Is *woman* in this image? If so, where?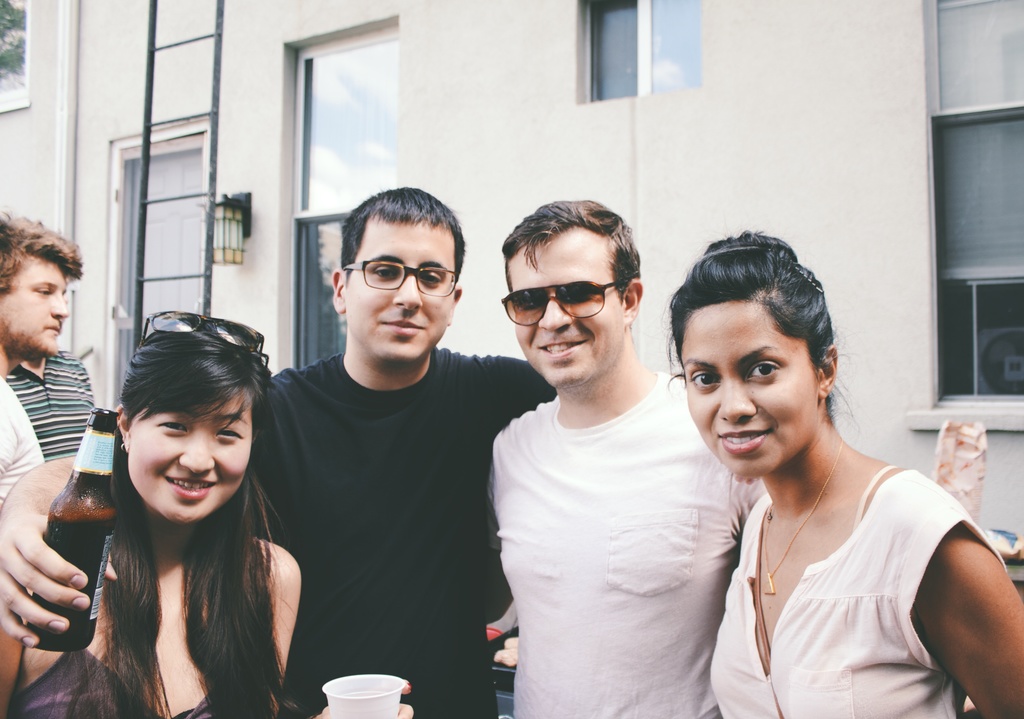
Yes, at pyautogui.locateOnScreen(1, 300, 293, 718).
